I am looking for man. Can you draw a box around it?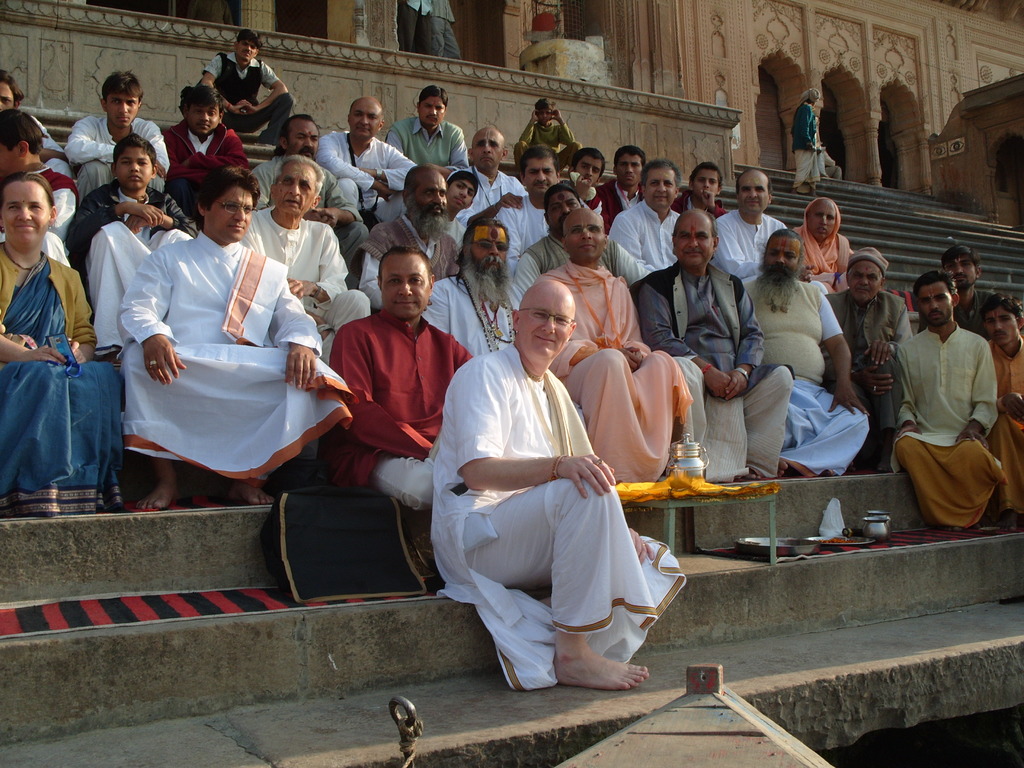
Sure, the bounding box is 933,244,1001,333.
